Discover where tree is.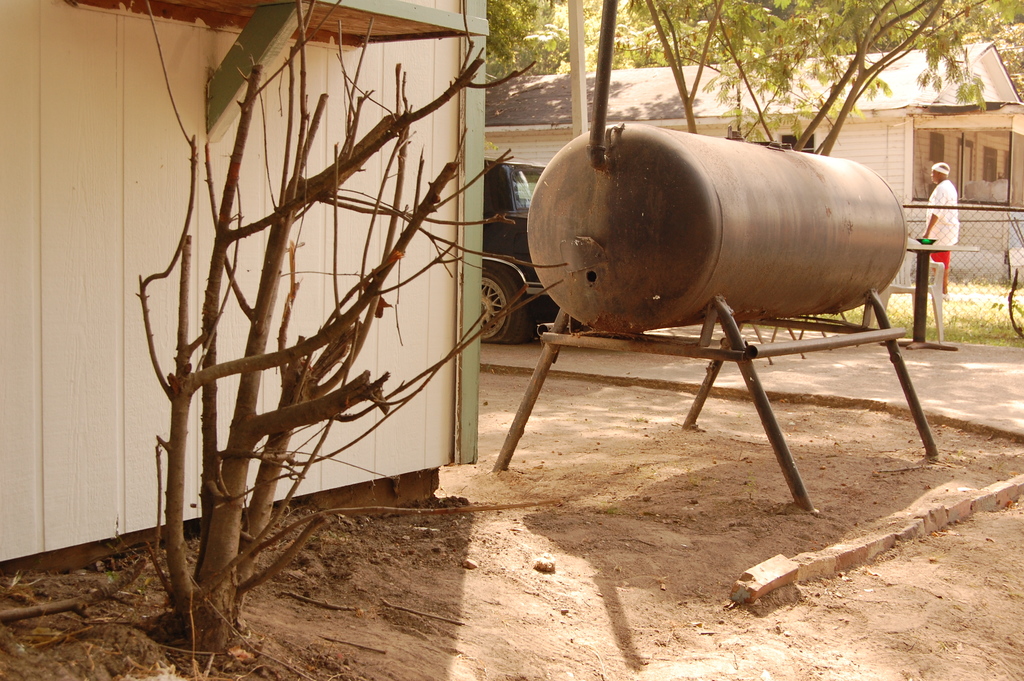
Discovered at <box>607,6,1023,161</box>.
